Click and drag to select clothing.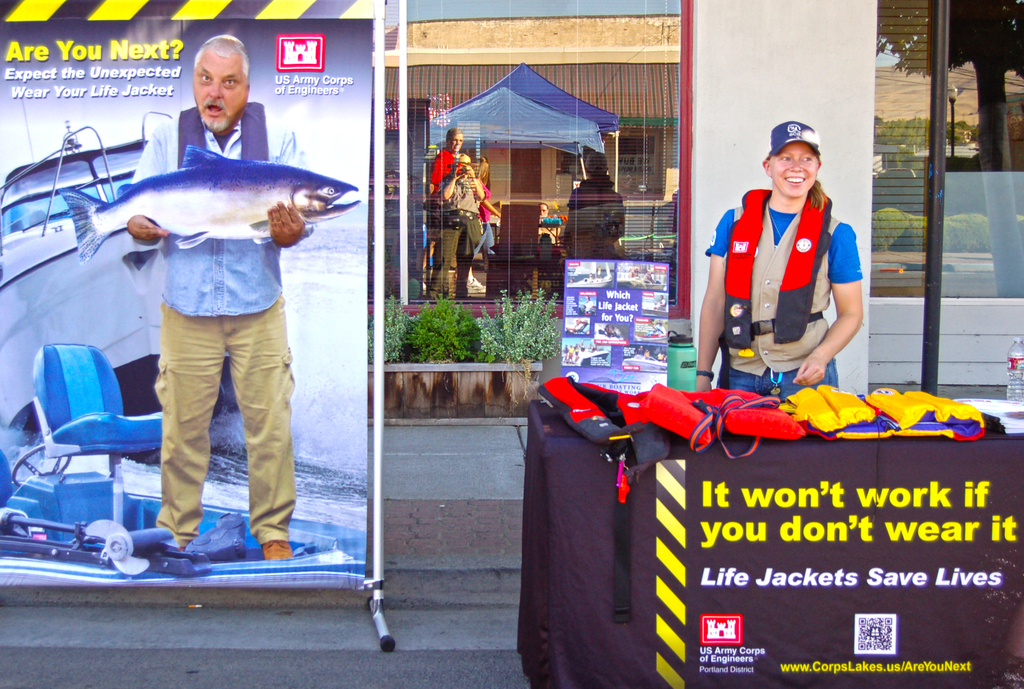
Selection: pyautogui.locateOnScreen(565, 181, 632, 272).
